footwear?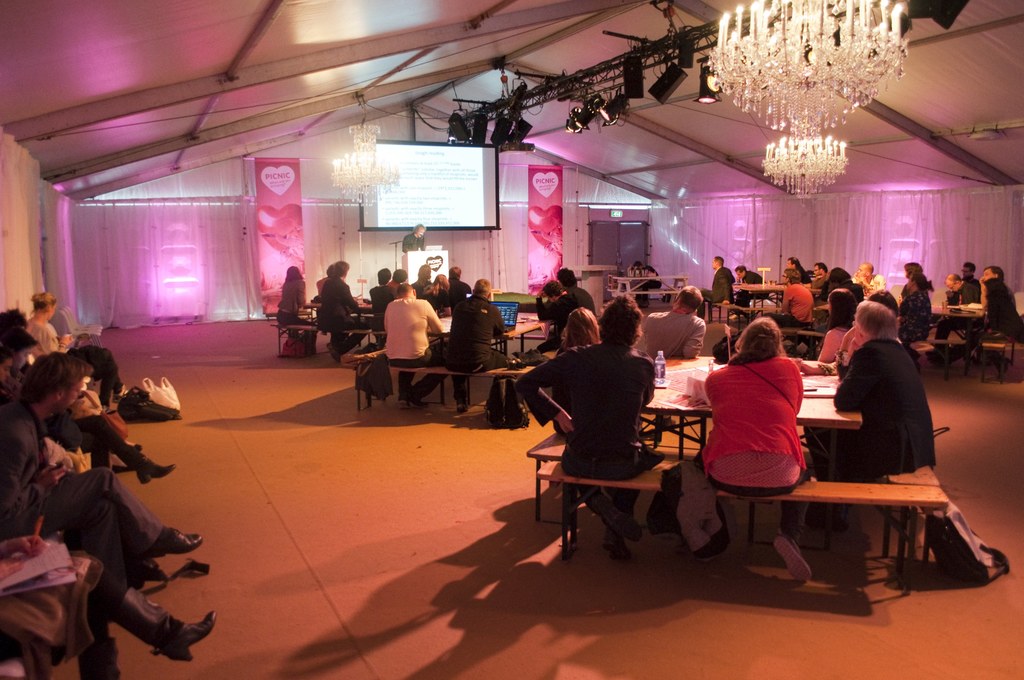
100 401 115 416
